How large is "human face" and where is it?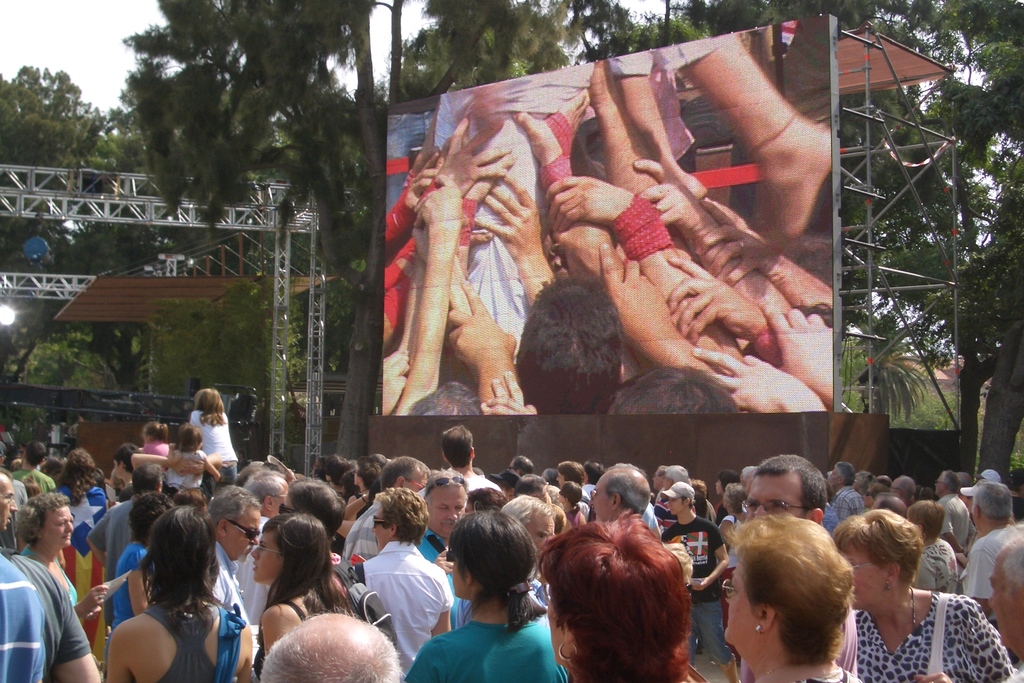
Bounding box: (x1=986, y1=556, x2=1023, y2=652).
